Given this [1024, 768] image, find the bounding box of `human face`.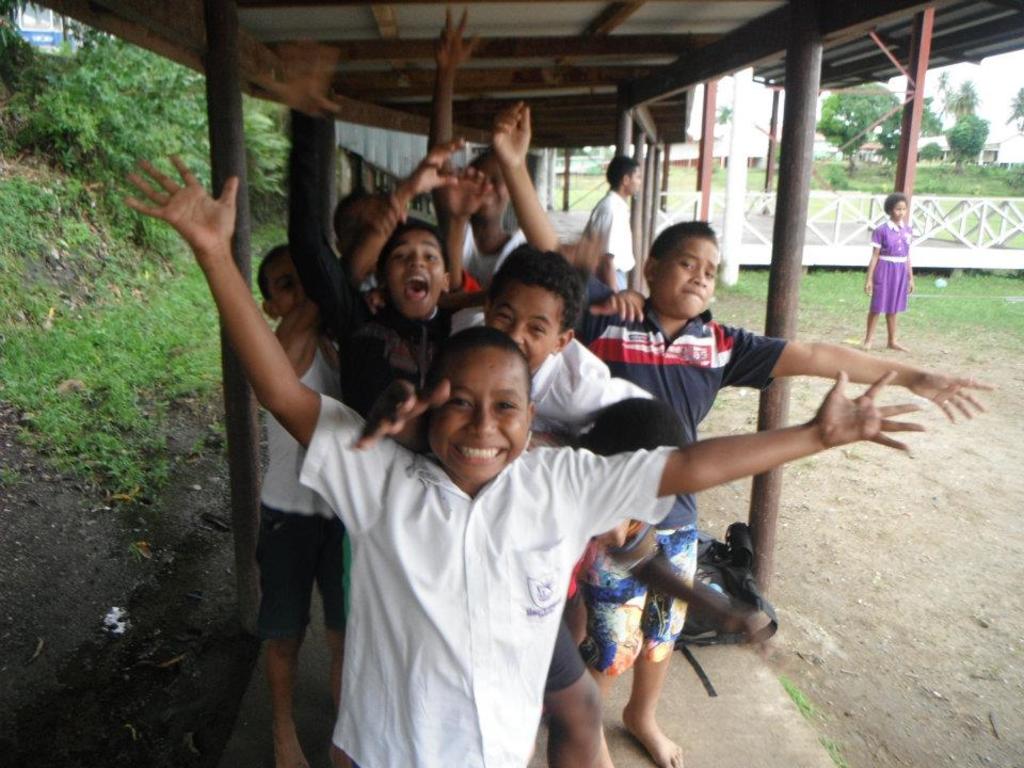
box(487, 284, 558, 369).
